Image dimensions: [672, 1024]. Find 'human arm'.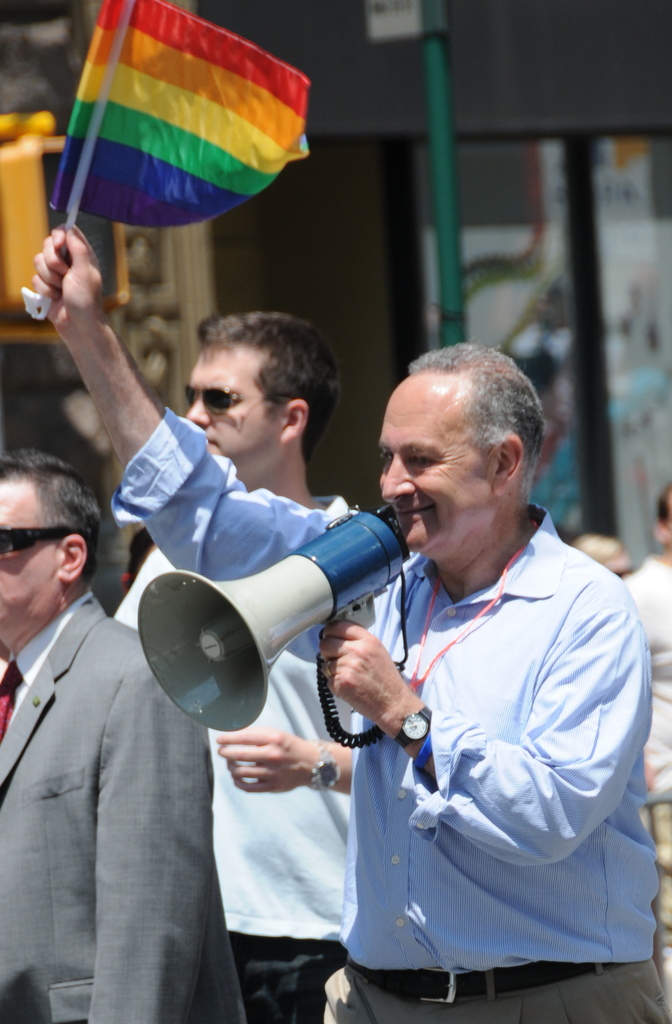
[x1=83, y1=660, x2=217, y2=1023].
